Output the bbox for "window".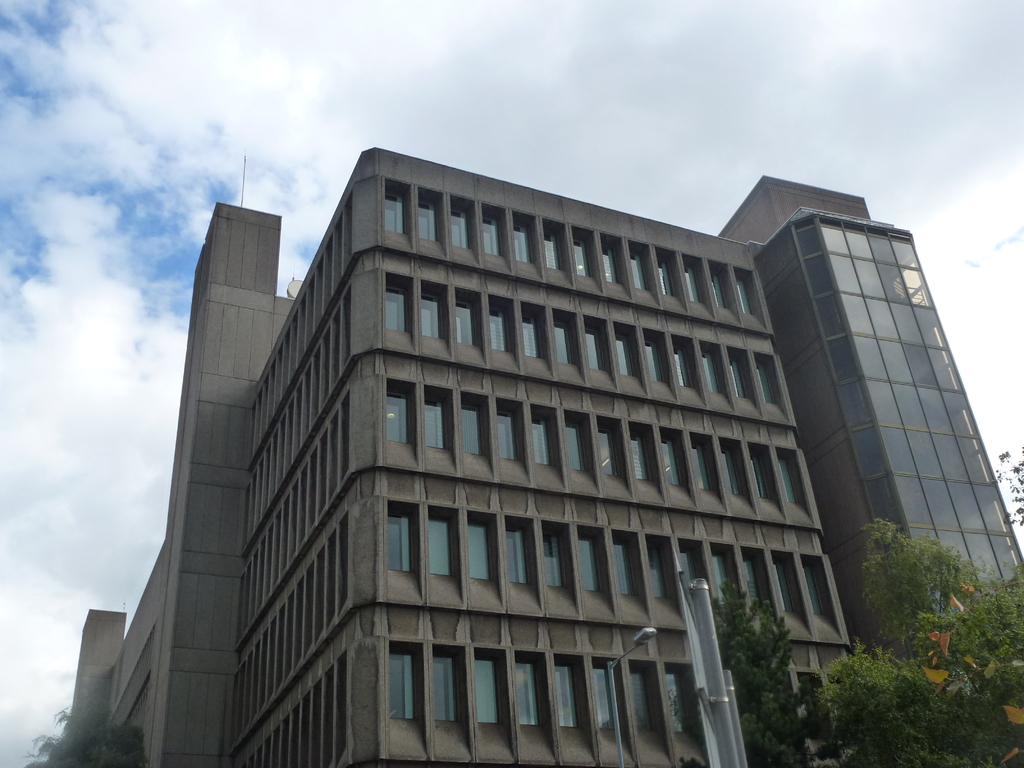
bbox(384, 190, 403, 233).
